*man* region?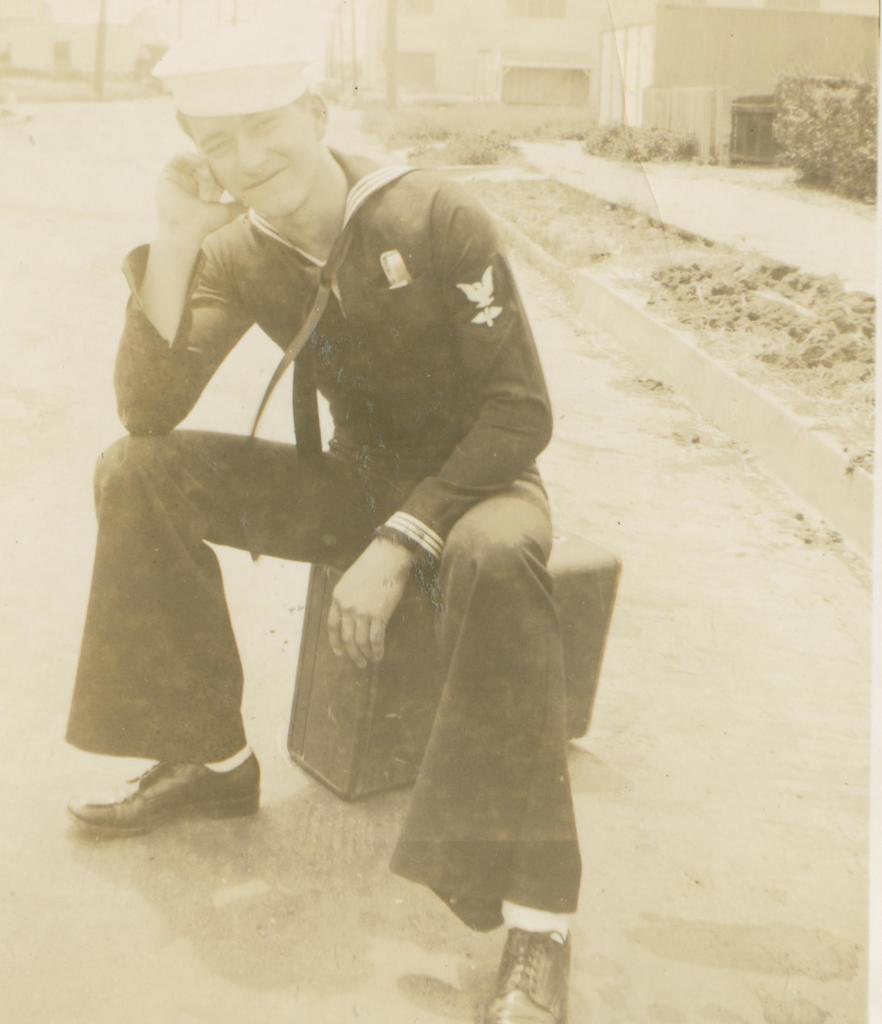
93/75/598/941
